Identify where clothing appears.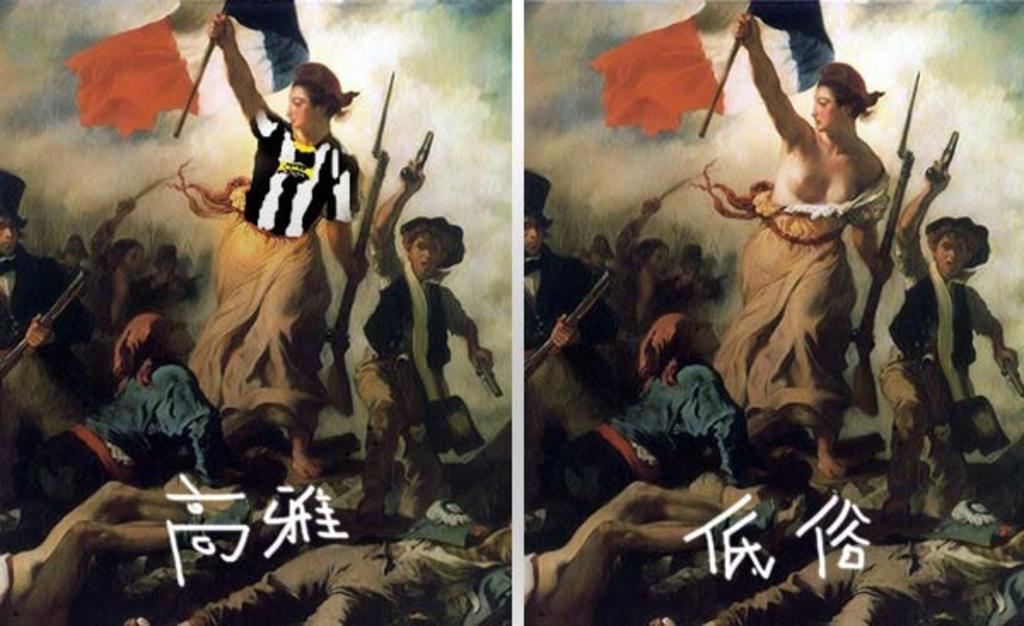
Appears at locate(352, 256, 464, 491).
